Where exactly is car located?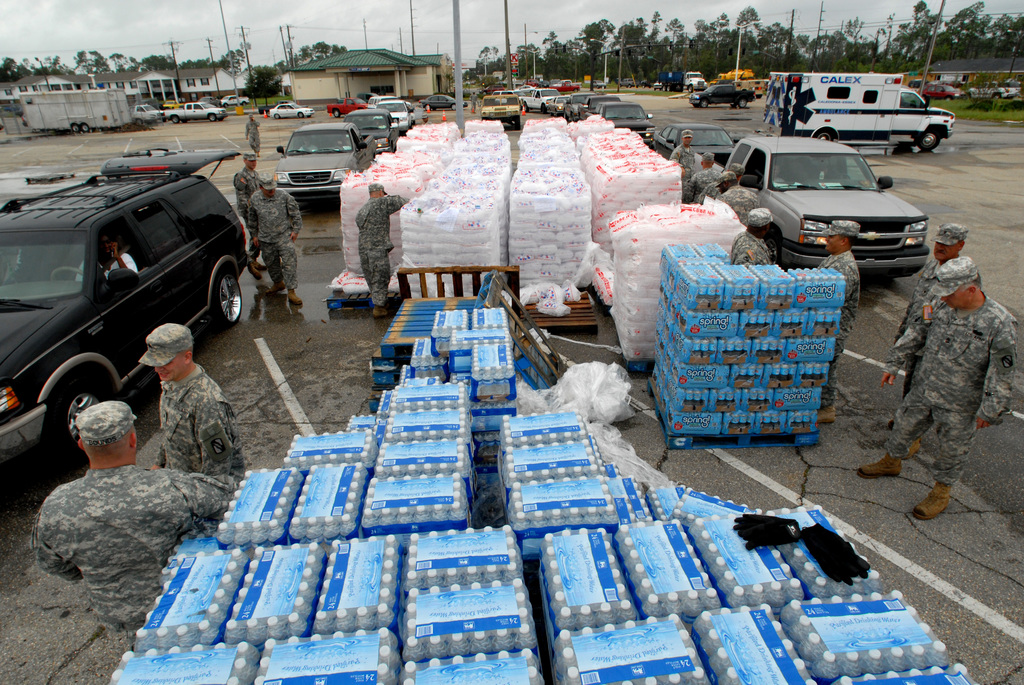
Its bounding box is 419/94/468/111.
